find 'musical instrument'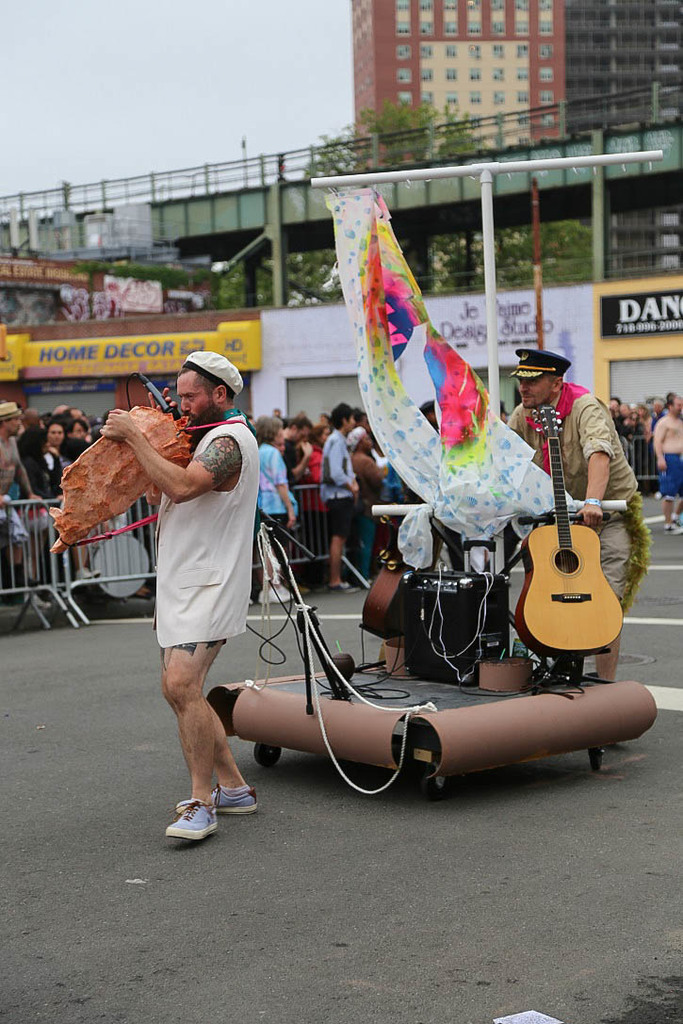
<bbox>51, 402, 196, 558</bbox>
